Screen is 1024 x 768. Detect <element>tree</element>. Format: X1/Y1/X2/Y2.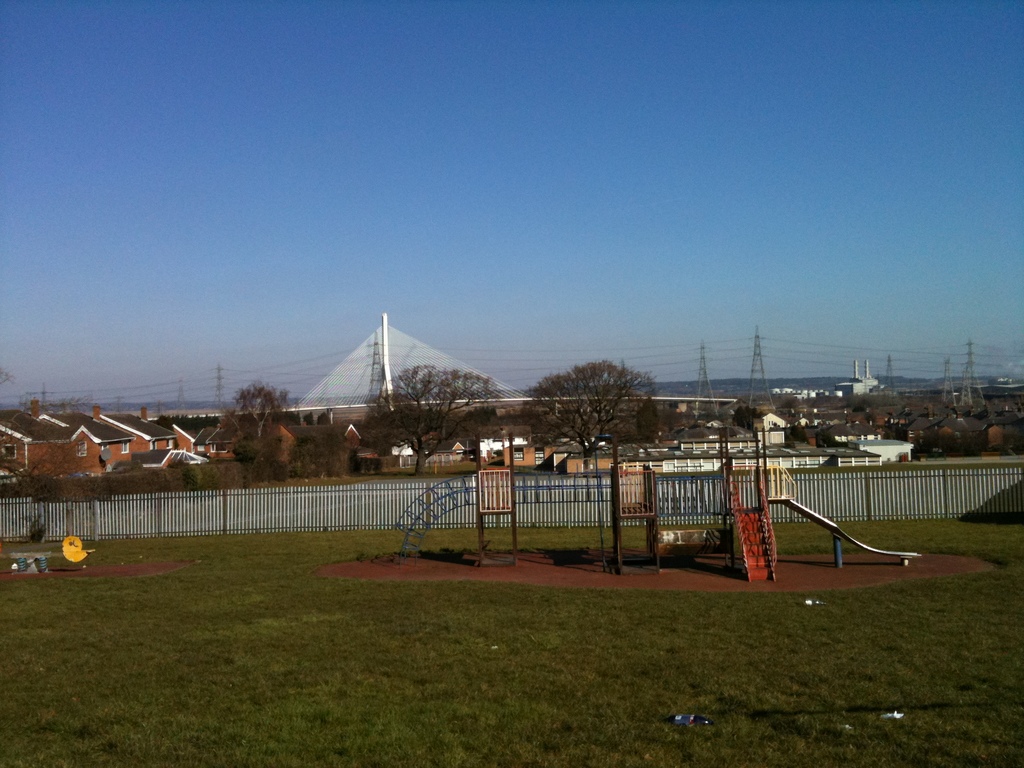
520/359/657/472.
